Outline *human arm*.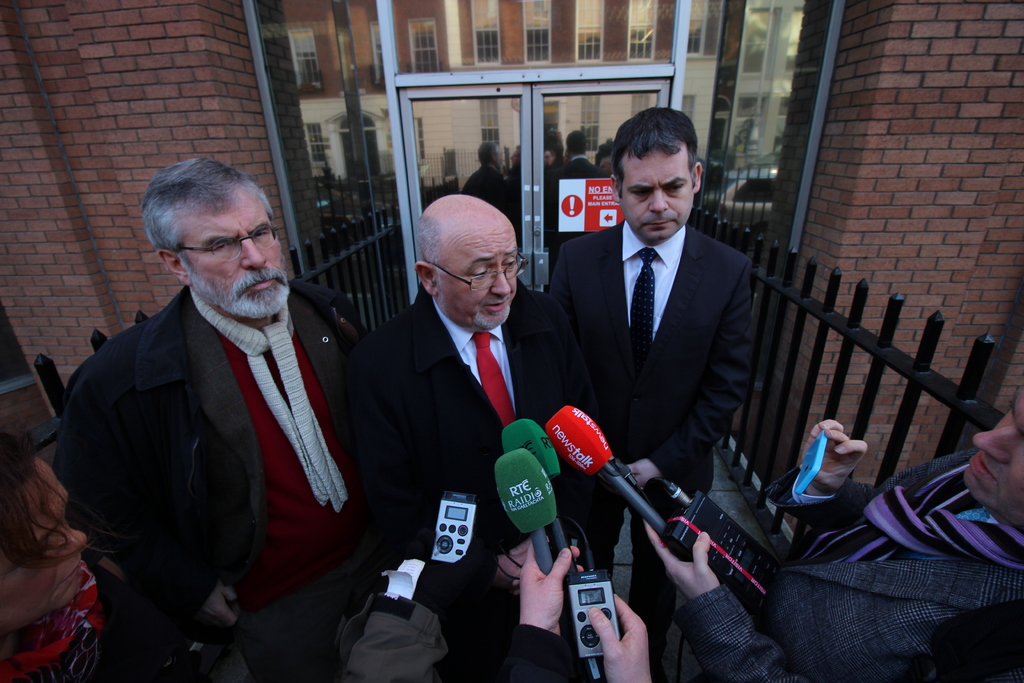
Outline: [778, 419, 955, 552].
